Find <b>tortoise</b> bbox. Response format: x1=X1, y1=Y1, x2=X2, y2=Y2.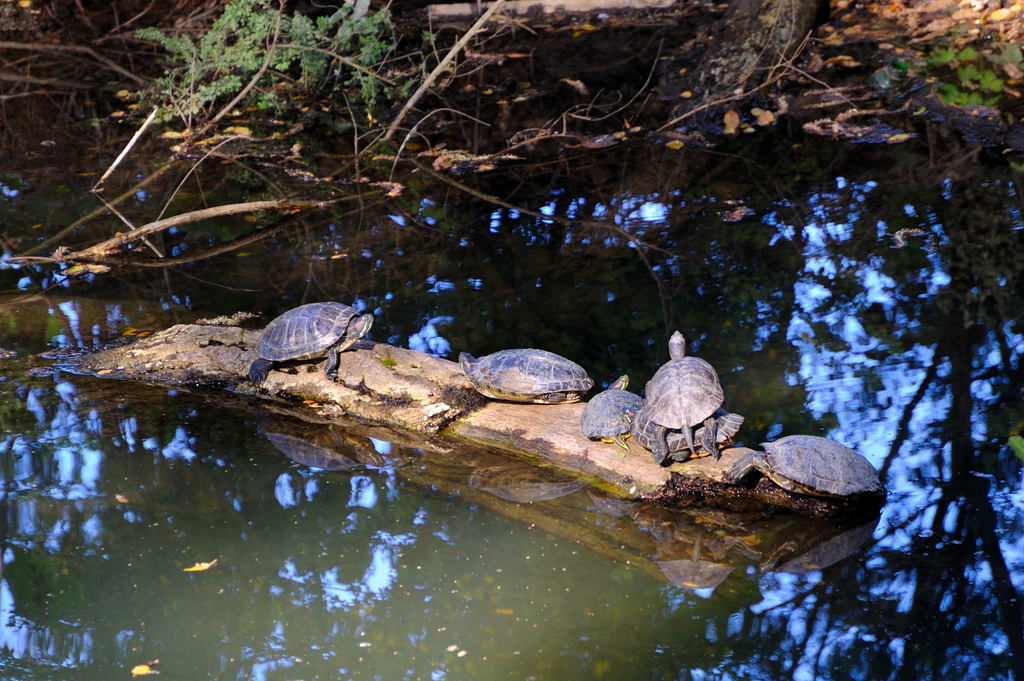
x1=460, y1=345, x2=593, y2=407.
